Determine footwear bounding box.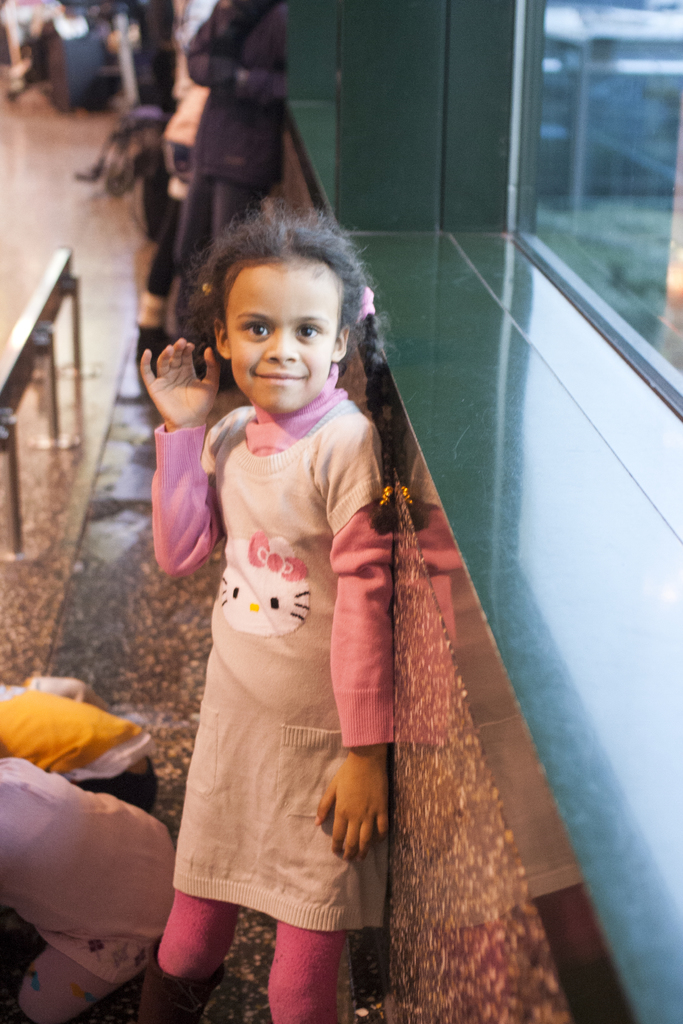
Determined: {"x1": 124, "y1": 952, "x2": 236, "y2": 1023}.
